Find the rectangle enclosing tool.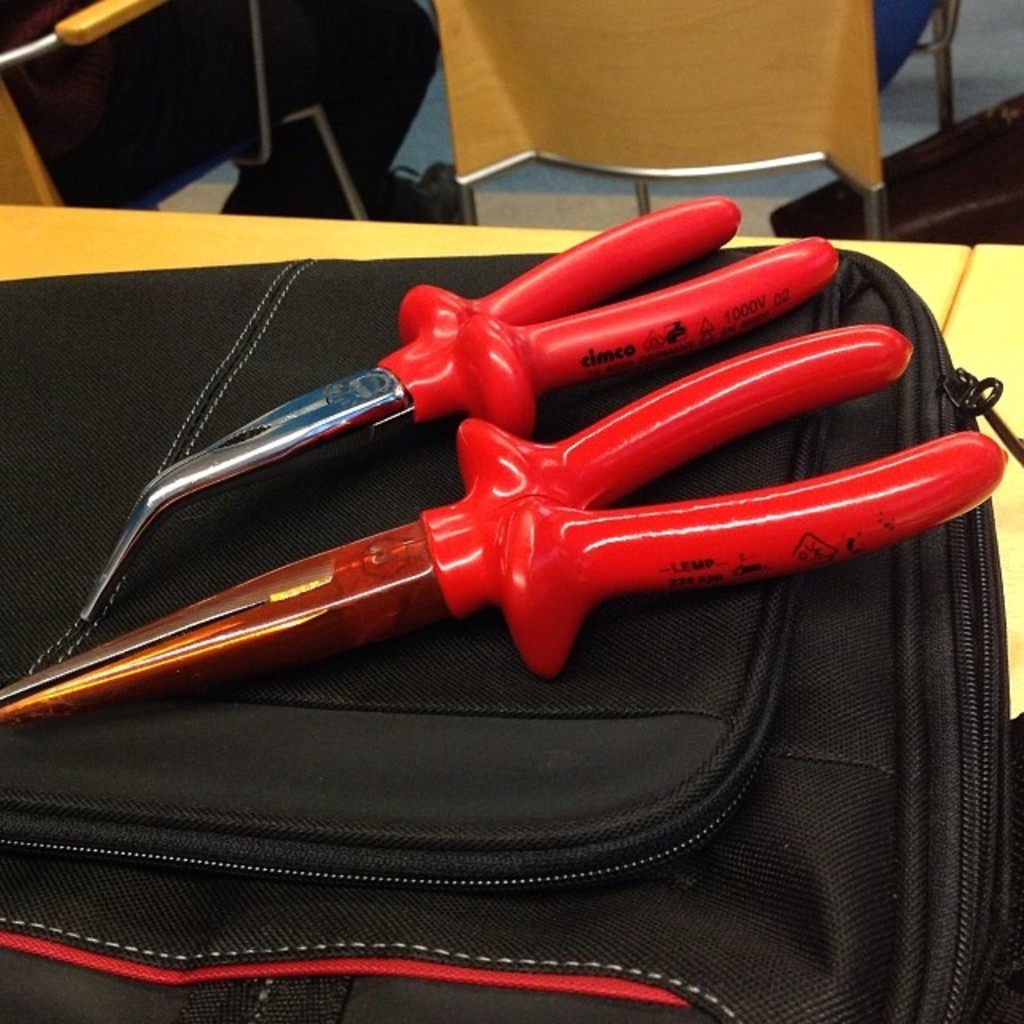
Rect(13, 192, 842, 680).
